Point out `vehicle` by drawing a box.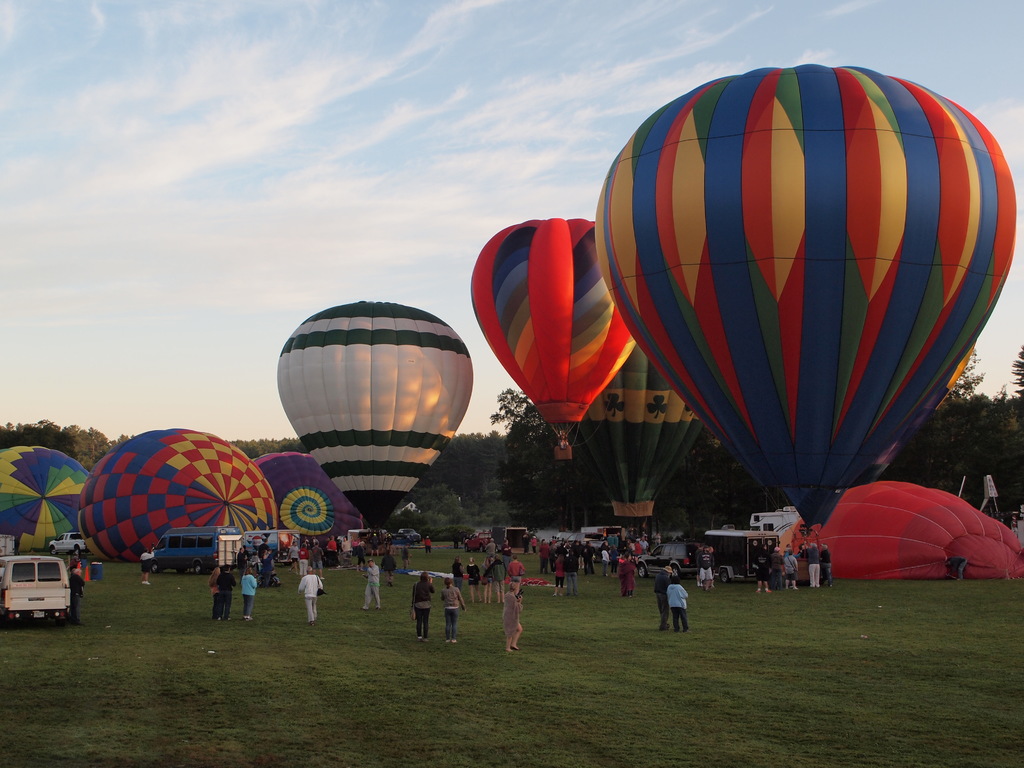
568 531 612 554.
